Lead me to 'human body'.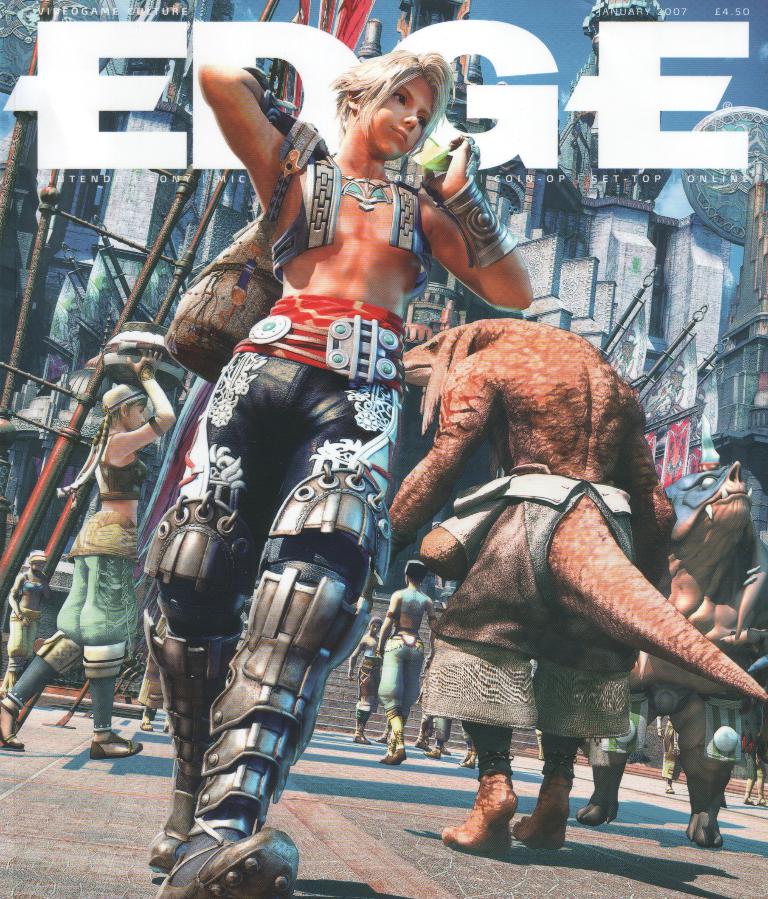
Lead to 348,617,386,741.
